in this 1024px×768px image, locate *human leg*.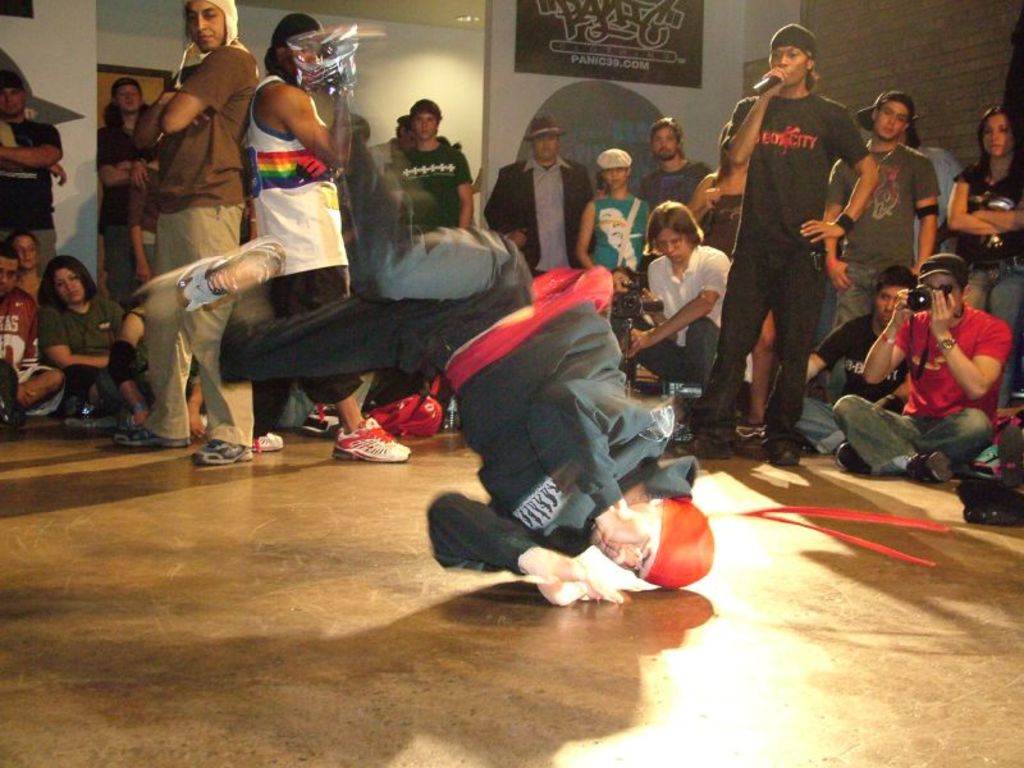
Bounding box: (x1=177, y1=236, x2=371, y2=384).
